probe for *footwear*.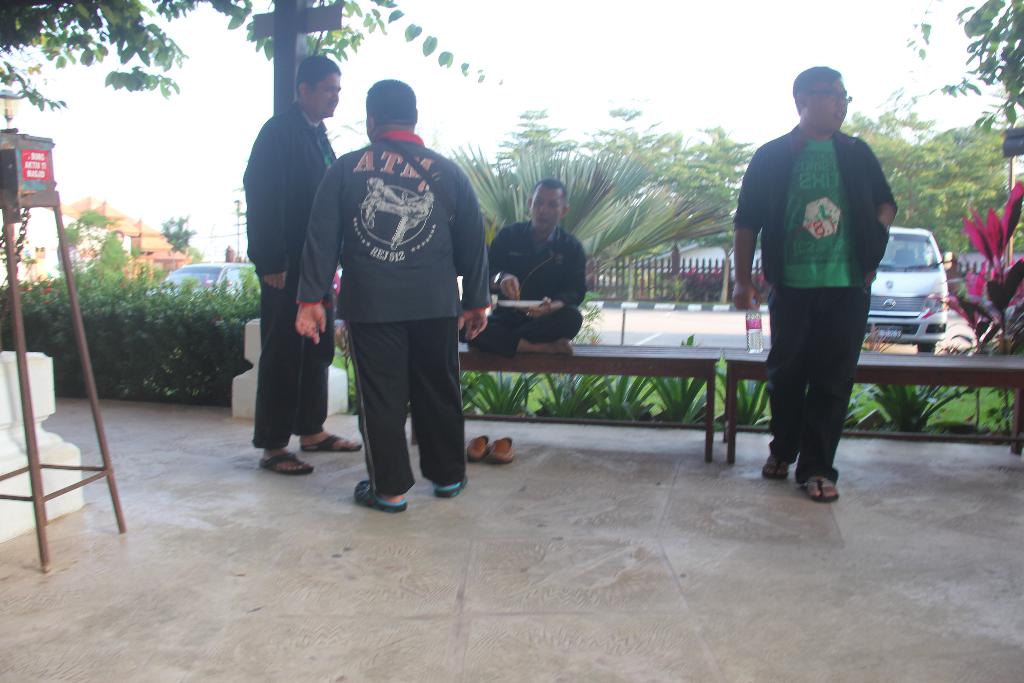
Probe result: <box>431,472,470,498</box>.
